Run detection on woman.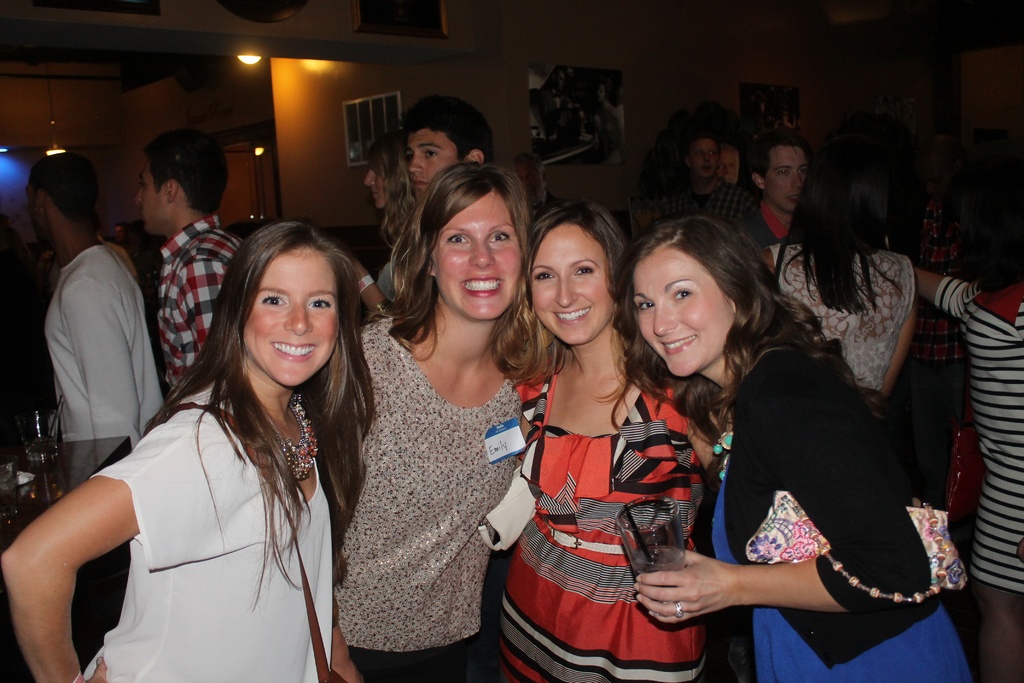
Result: [0,207,373,682].
